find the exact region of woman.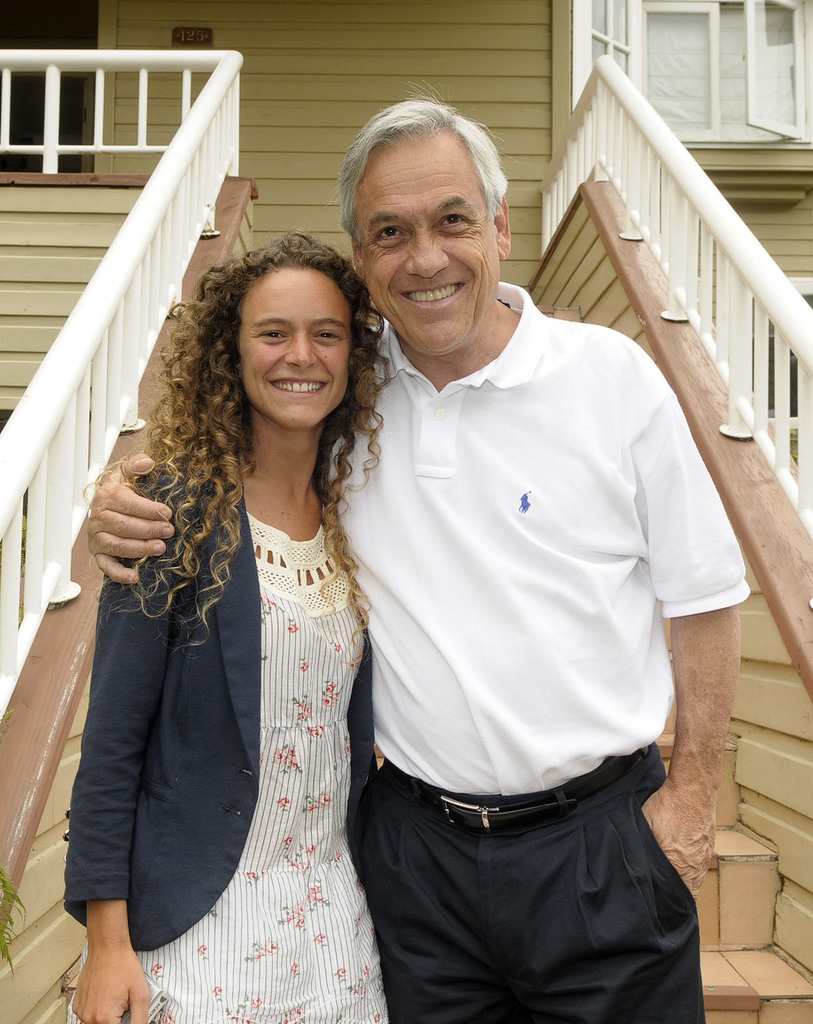
Exact region: (x1=70, y1=171, x2=421, y2=1019).
